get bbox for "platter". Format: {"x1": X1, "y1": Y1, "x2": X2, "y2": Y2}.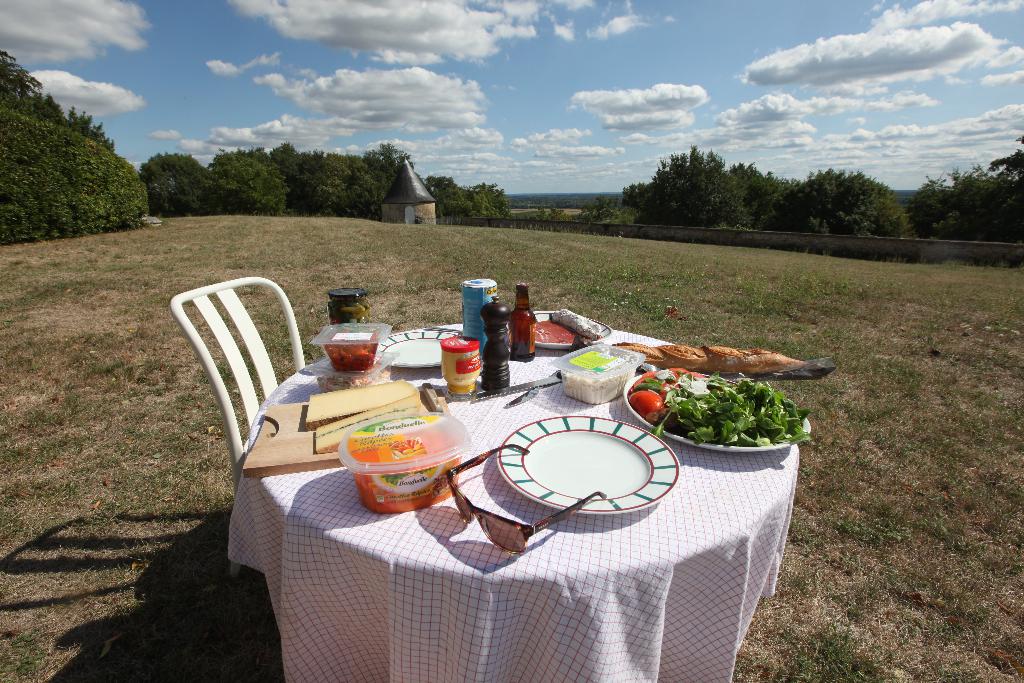
{"x1": 531, "y1": 309, "x2": 609, "y2": 347}.
